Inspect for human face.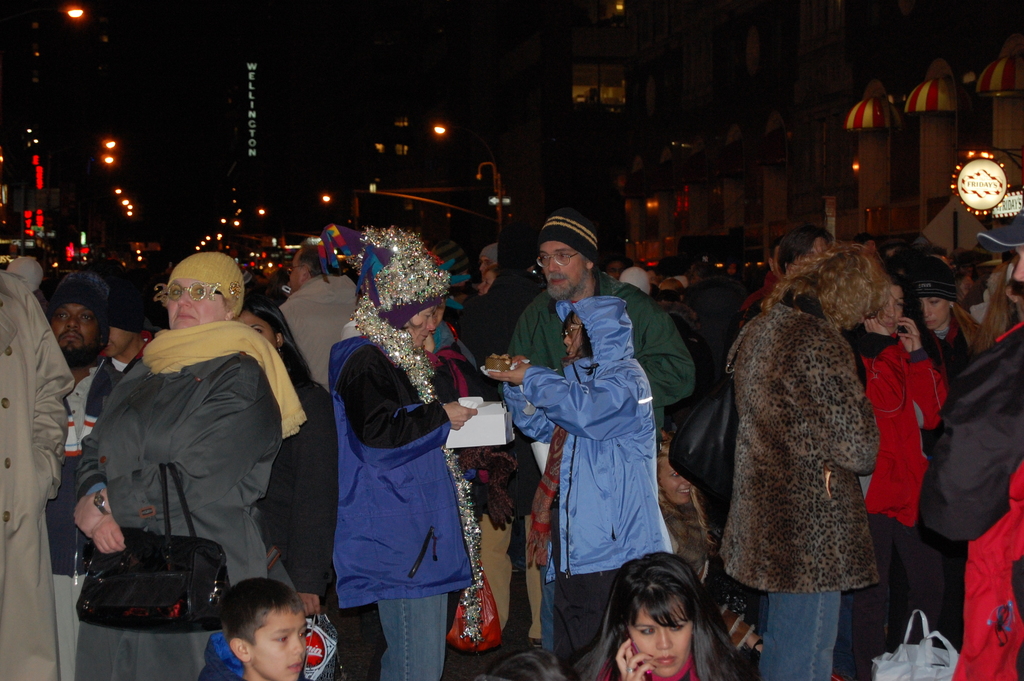
Inspection: (289, 247, 307, 291).
